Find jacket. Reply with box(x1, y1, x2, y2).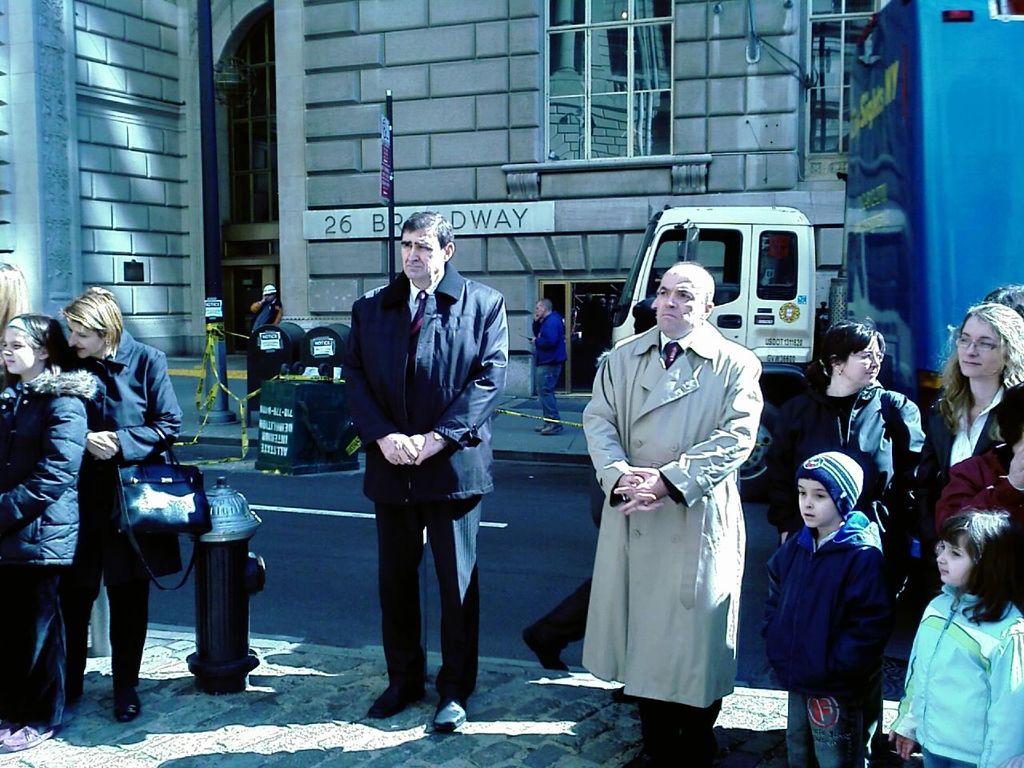
box(890, 584, 1023, 767).
